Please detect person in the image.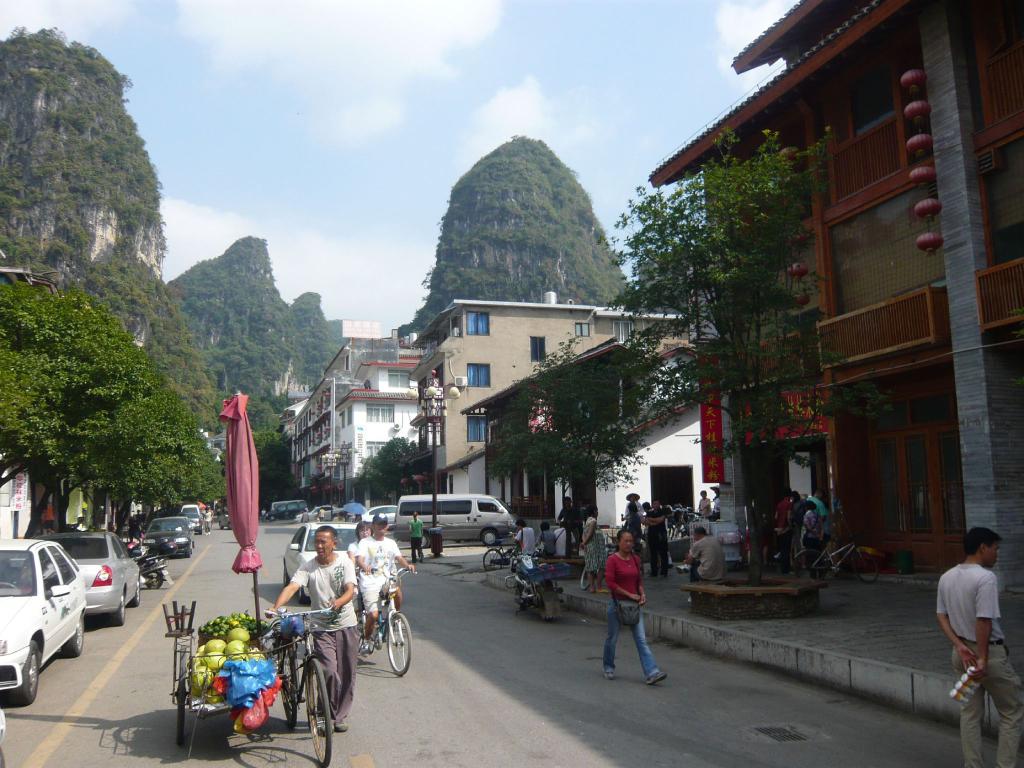
crop(607, 531, 668, 691).
